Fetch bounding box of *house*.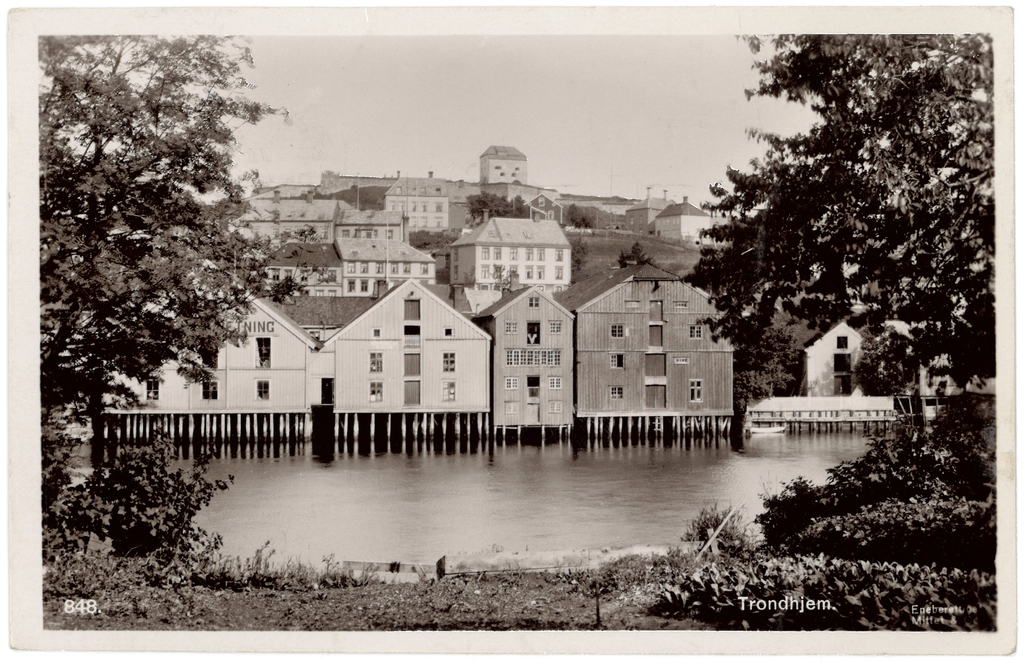
Bbox: (x1=233, y1=172, x2=348, y2=231).
